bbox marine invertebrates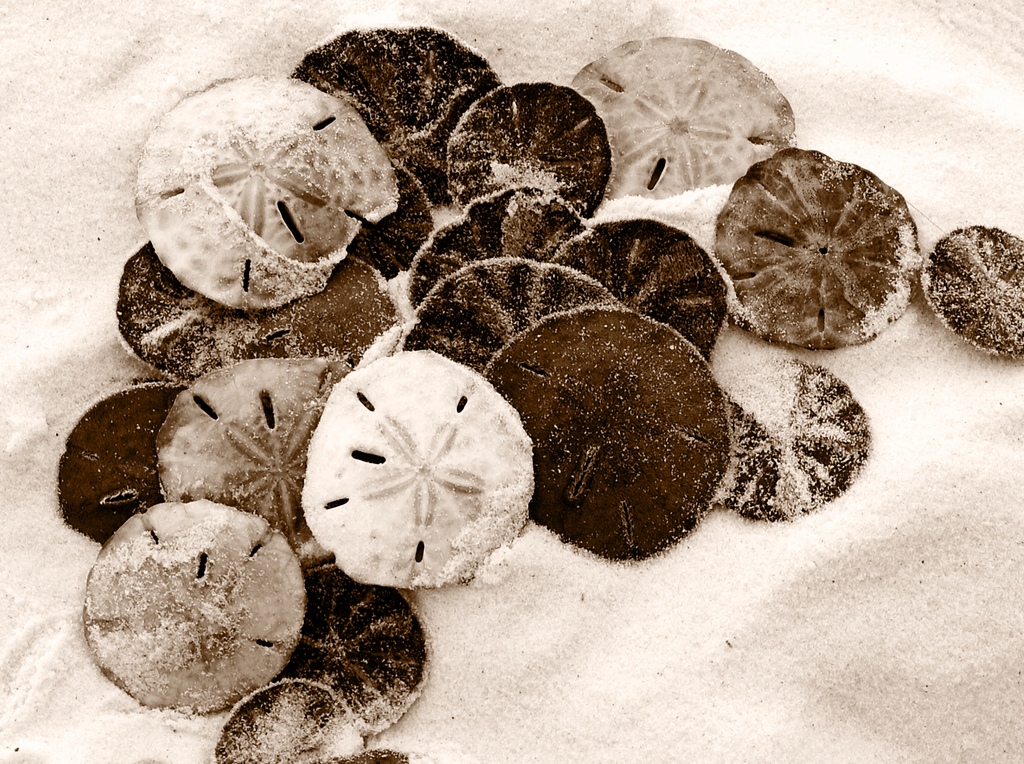
BBox(254, 547, 471, 741)
